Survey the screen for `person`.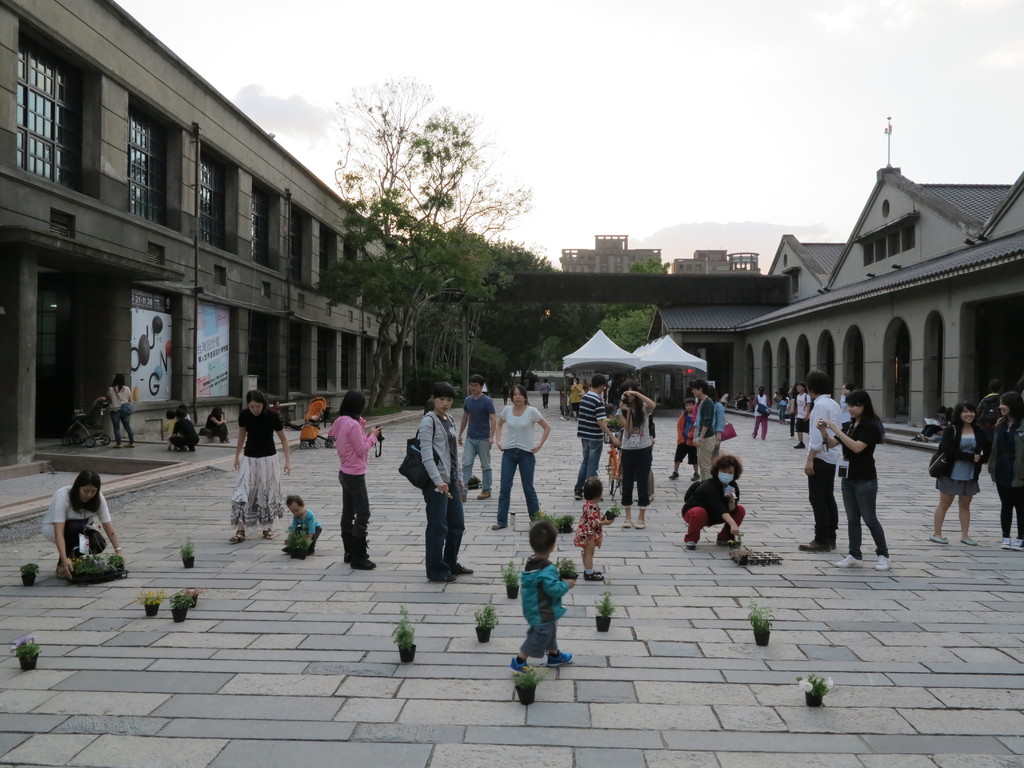
Survey found: <box>96,372,141,445</box>.
